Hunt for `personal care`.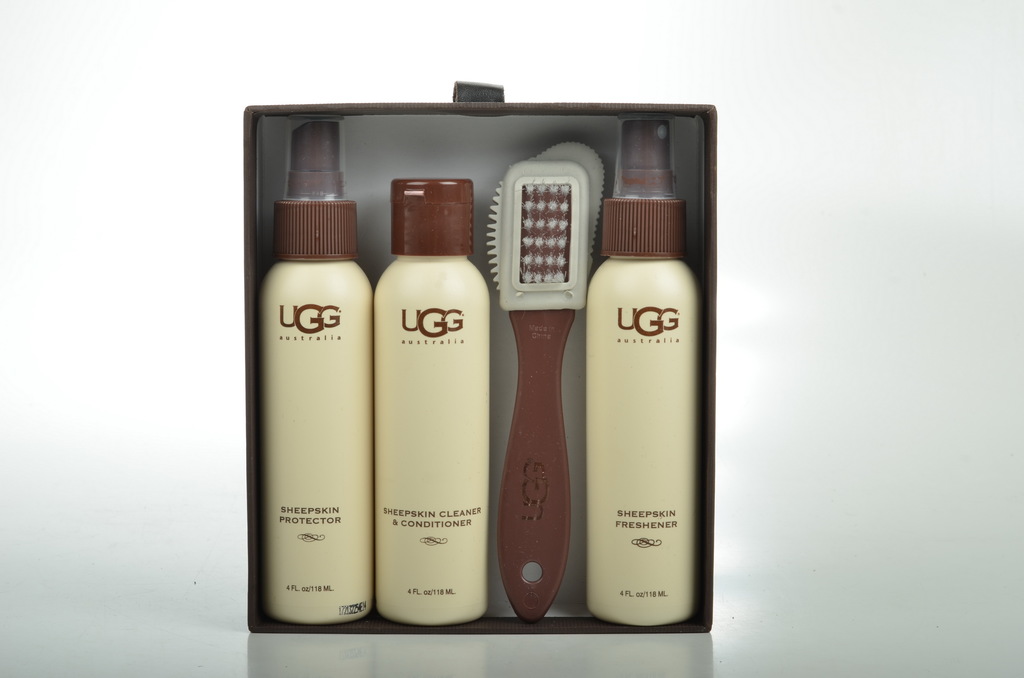
Hunted down at 481:138:607:625.
